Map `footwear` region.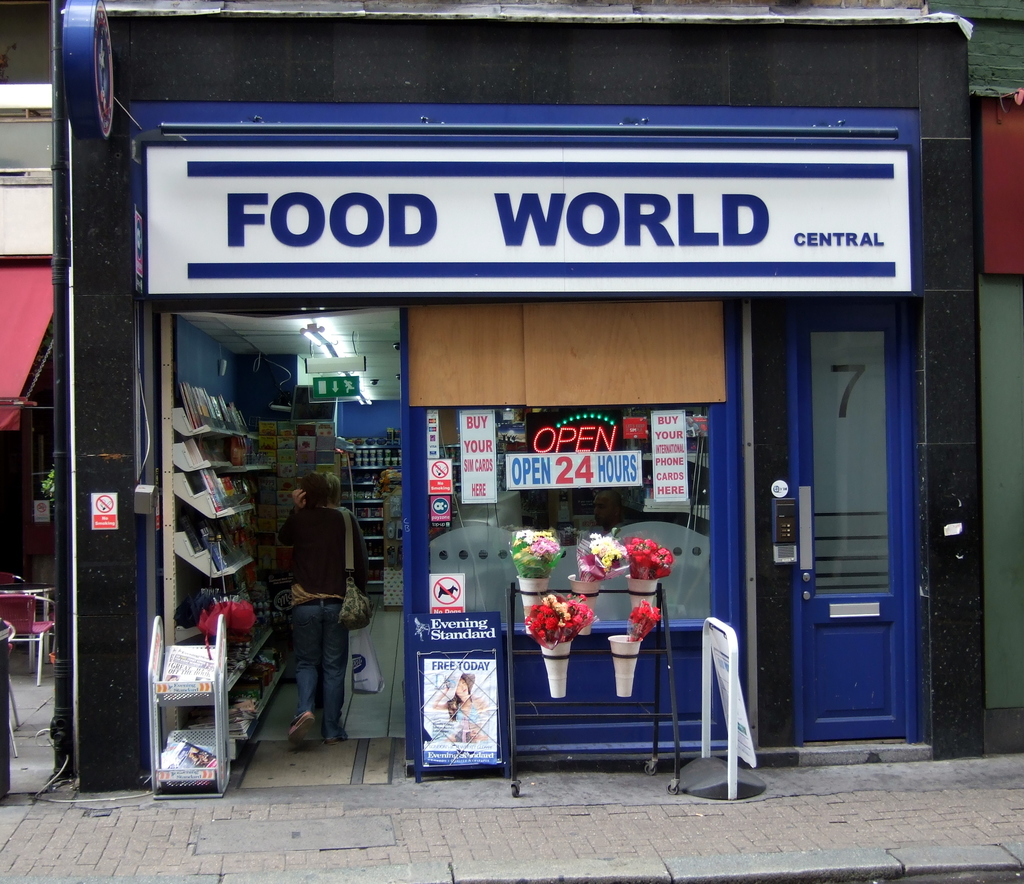
Mapped to [left=285, top=717, right=314, bottom=758].
